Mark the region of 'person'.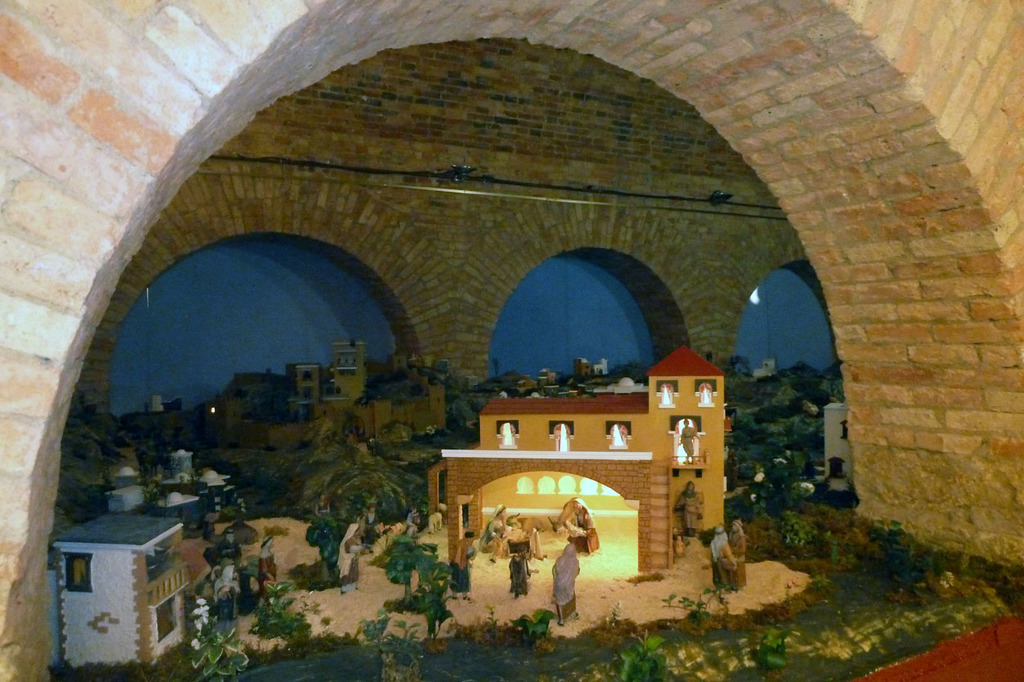
Region: bbox=(334, 522, 362, 602).
